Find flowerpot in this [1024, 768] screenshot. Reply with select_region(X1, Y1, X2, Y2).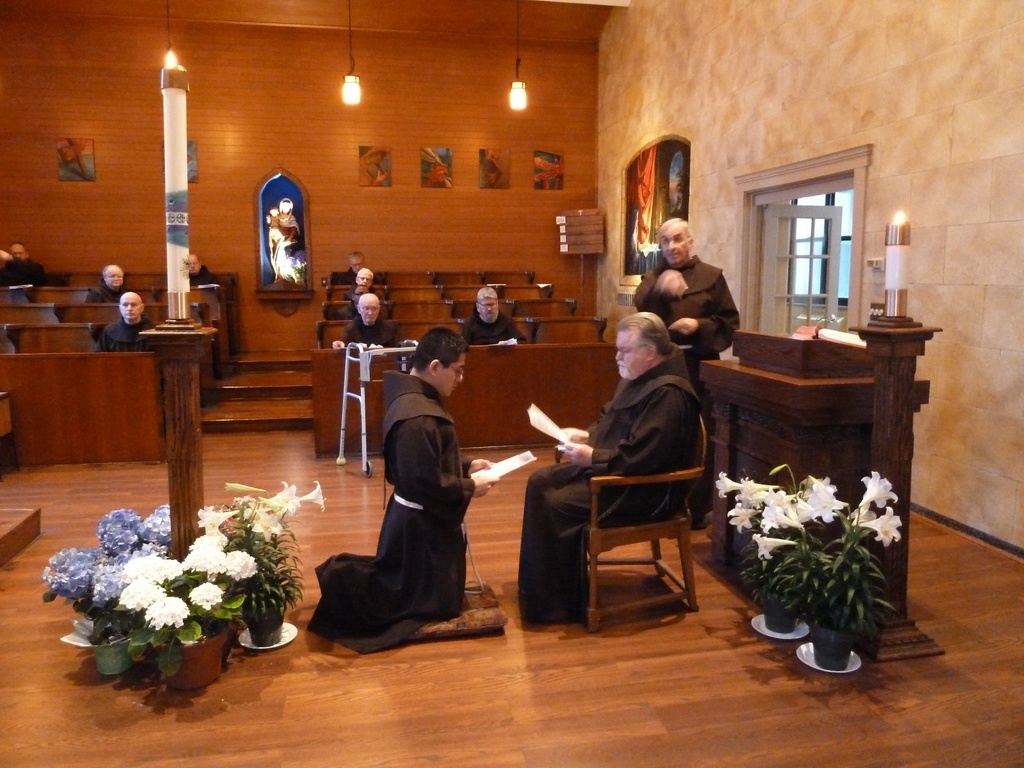
select_region(763, 605, 803, 632).
